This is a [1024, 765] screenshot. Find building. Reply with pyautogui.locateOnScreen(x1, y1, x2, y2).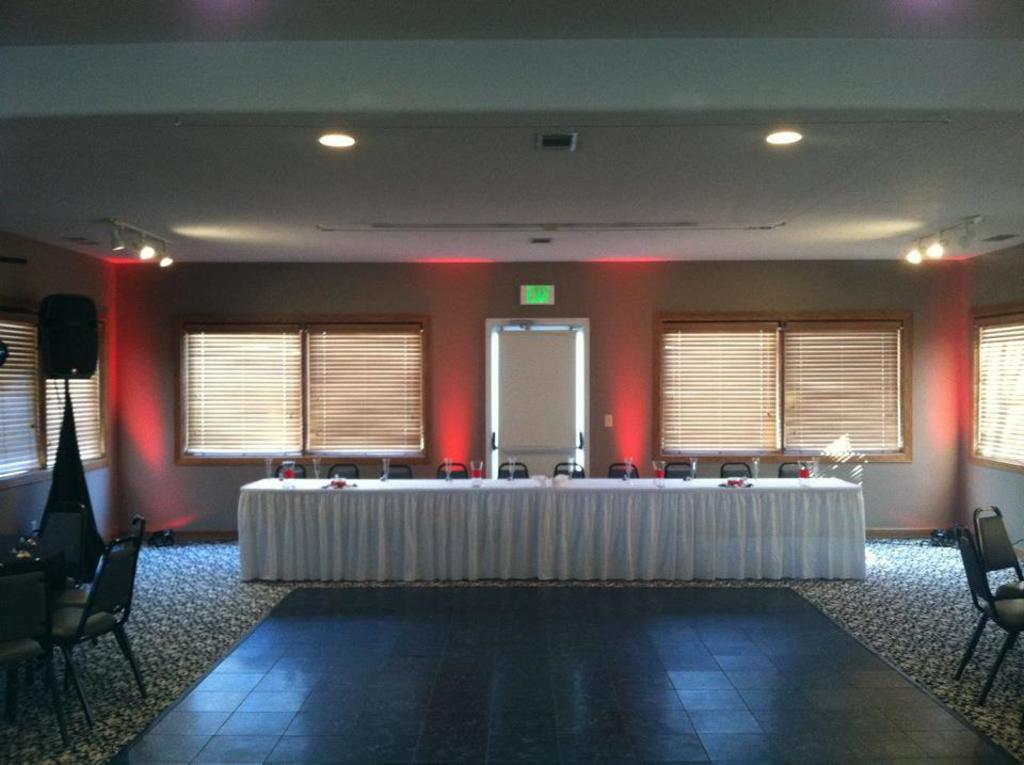
pyautogui.locateOnScreen(0, 0, 1023, 764).
